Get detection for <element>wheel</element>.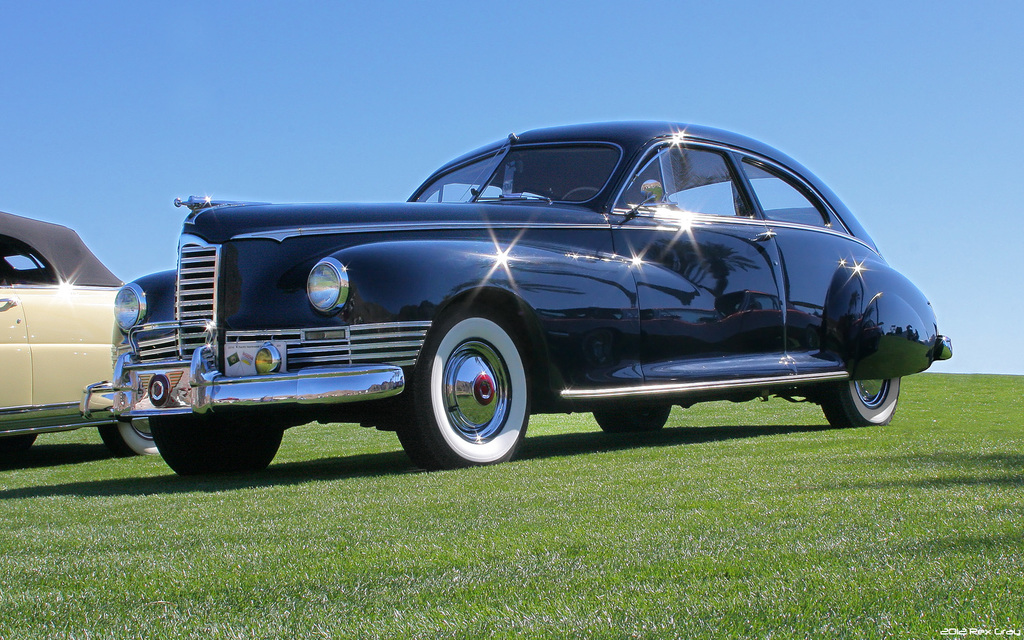
Detection: box(404, 310, 534, 469).
